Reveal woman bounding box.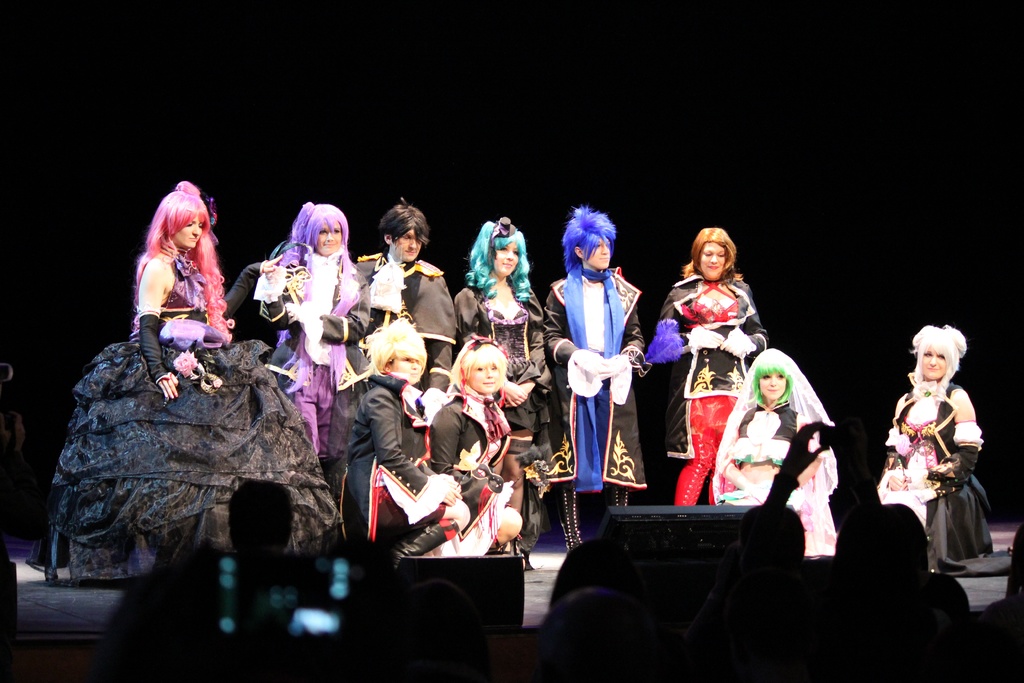
Revealed: BBox(430, 333, 524, 556).
